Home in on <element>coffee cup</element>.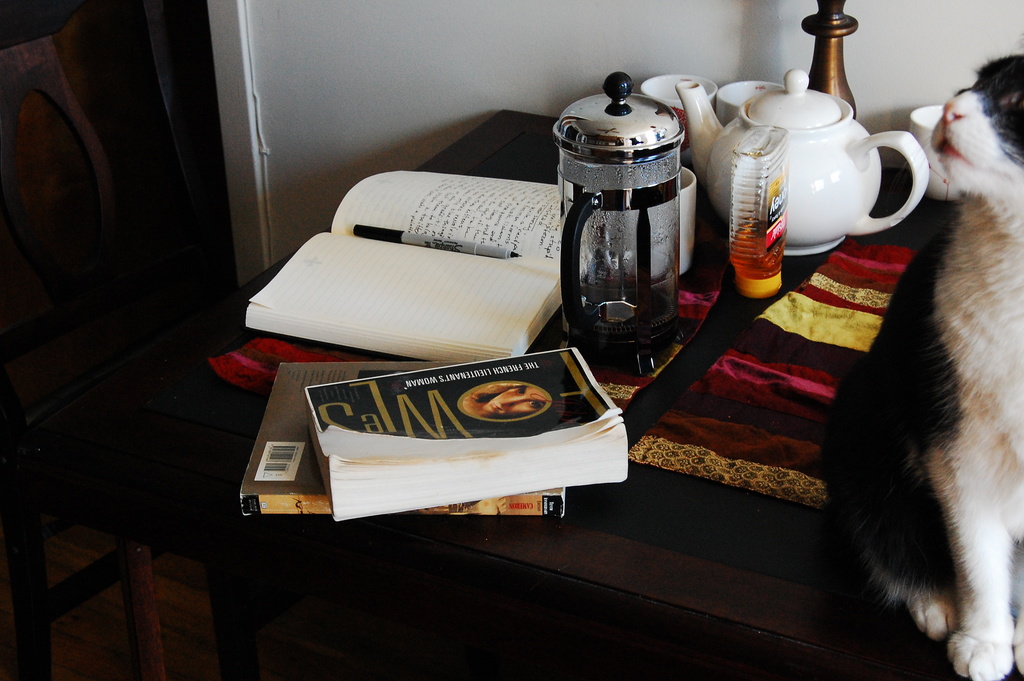
Homed in at x1=637, y1=72, x2=719, y2=168.
